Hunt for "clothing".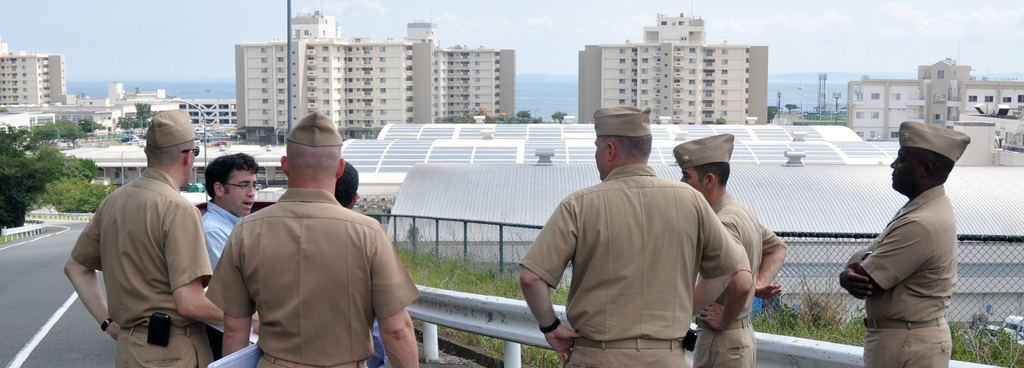
Hunted down at Rect(705, 180, 786, 367).
